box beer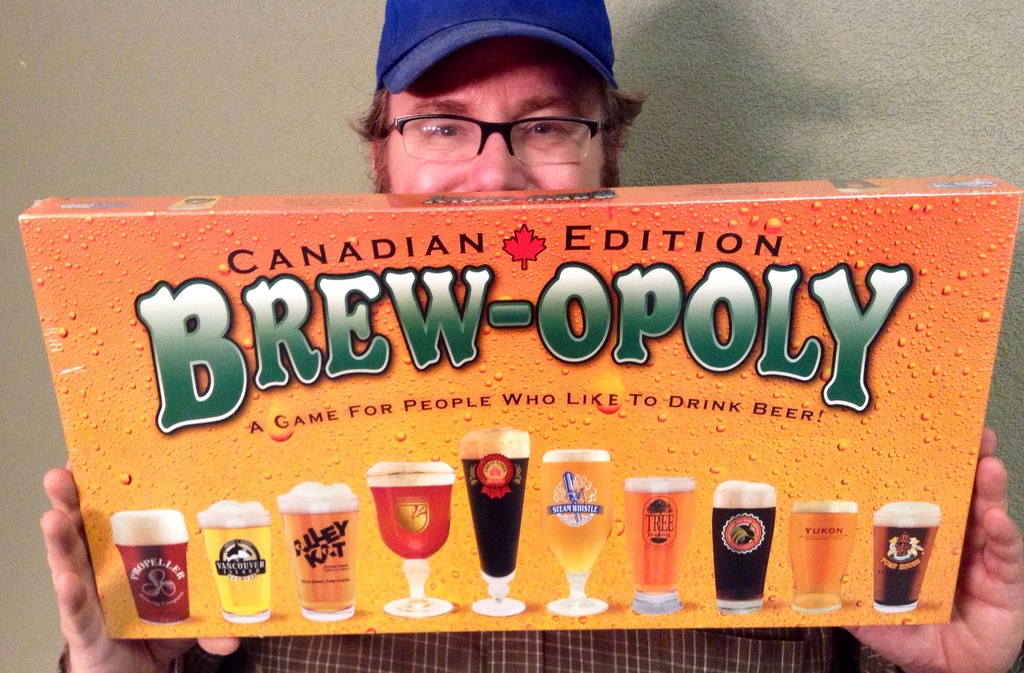
539/441/621/612
